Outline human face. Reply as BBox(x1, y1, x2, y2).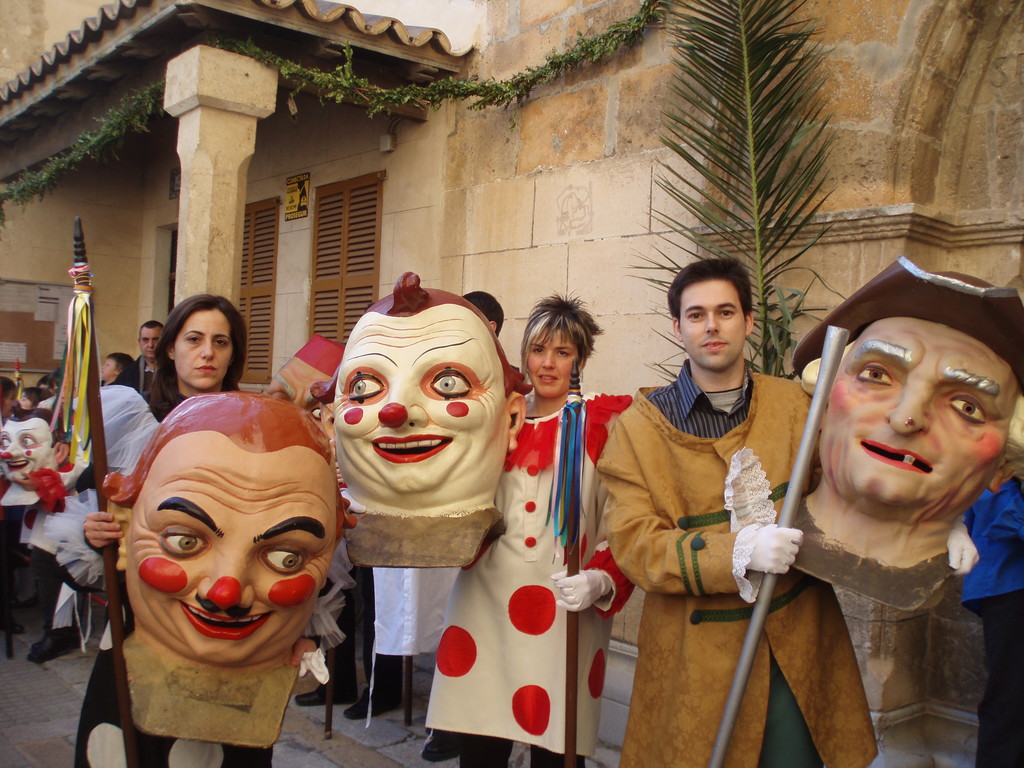
BBox(5, 383, 15, 414).
